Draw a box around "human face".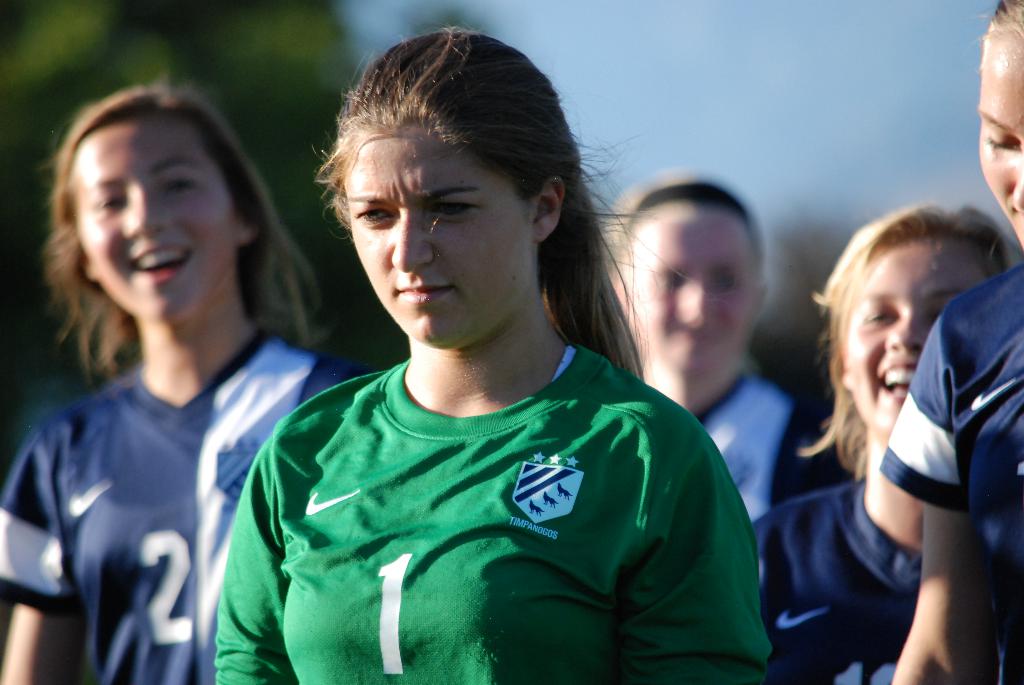
l=842, t=241, r=988, b=440.
